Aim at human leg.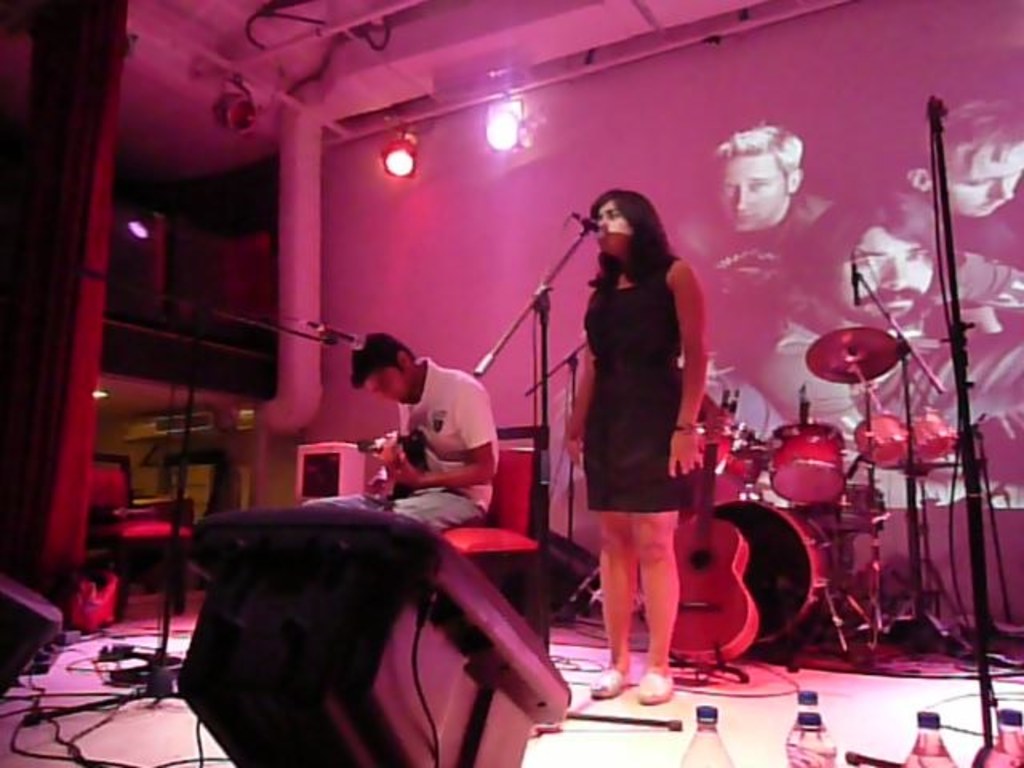
Aimed at <bbox>638, 440, 680, 702</bbox>.
